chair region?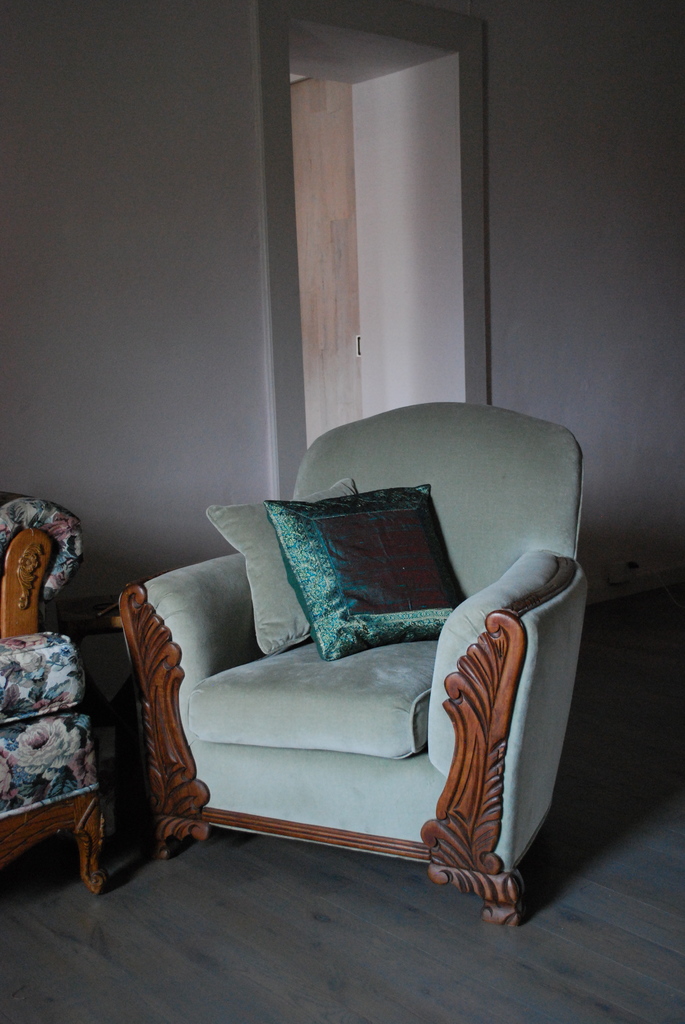
x1=116 y1=399 x2=589 y2=928
